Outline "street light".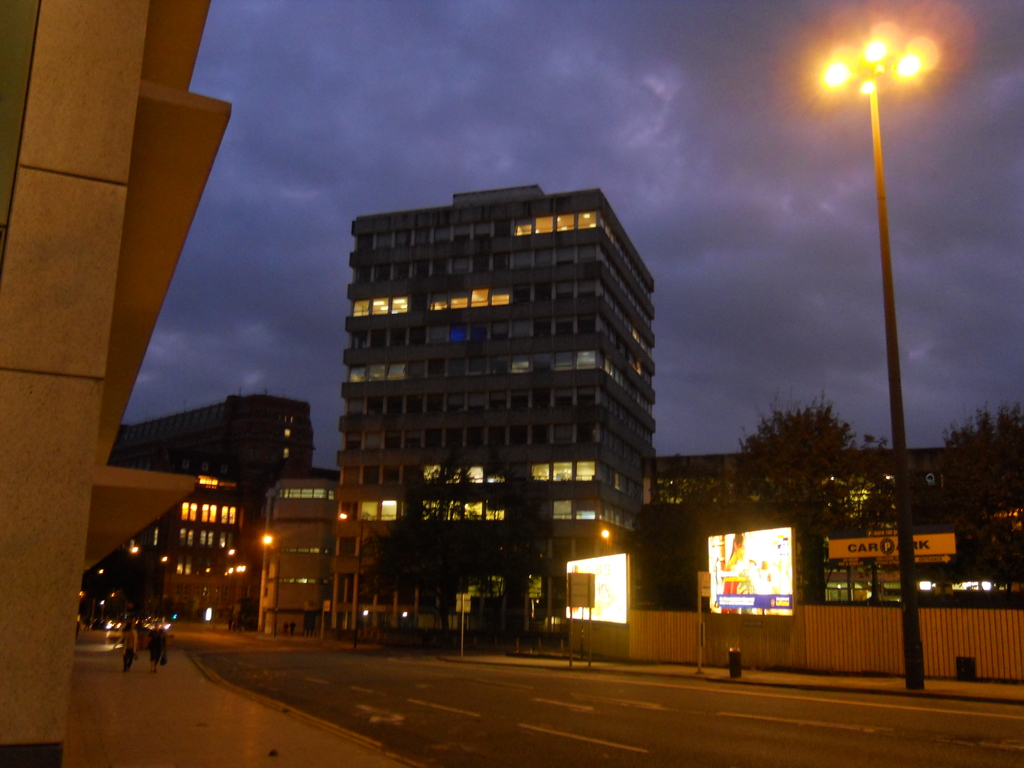
Outline: [x1=222, y1=547, x2=250, y2=627].
